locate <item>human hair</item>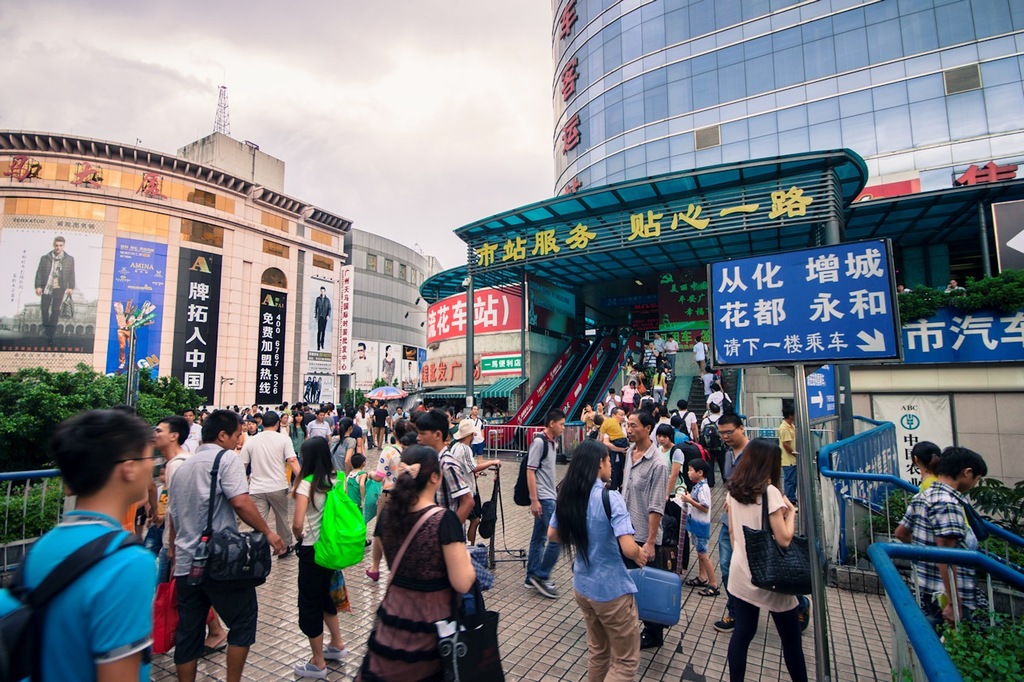
pyautogui.locateOnScreen(258, 411, 280, 425)
